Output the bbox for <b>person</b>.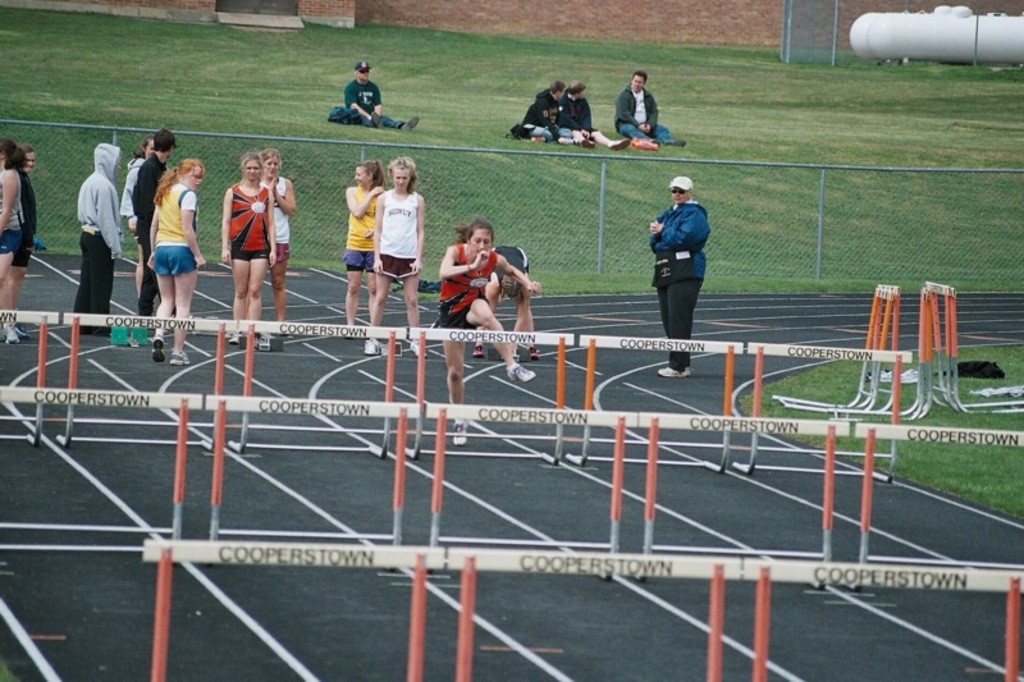
select_region(146, 170, 207, 366).
